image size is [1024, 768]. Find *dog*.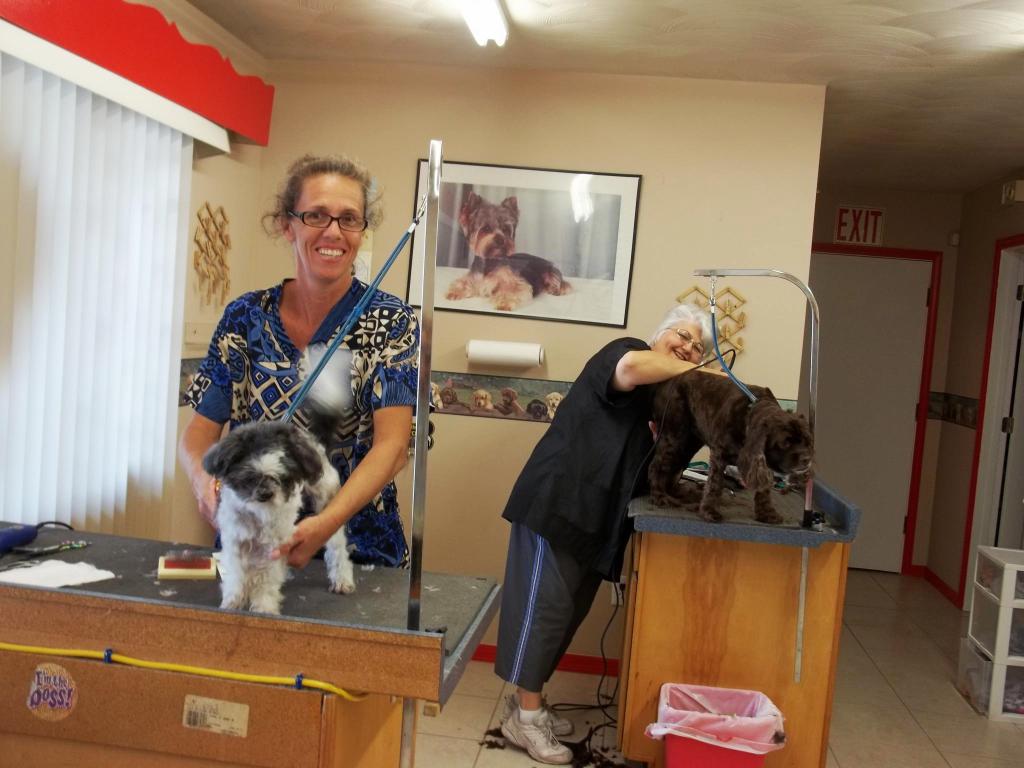
[647, 365, 817, 529].
